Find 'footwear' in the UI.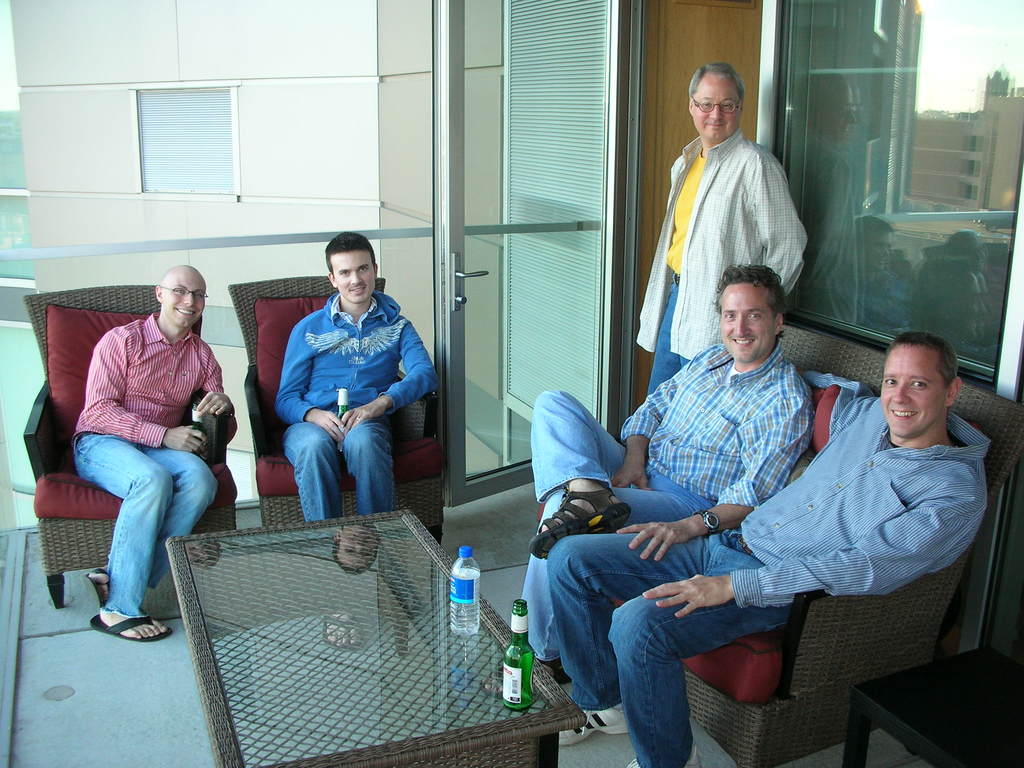
UI element at detection(620, 749, 703, 767).
